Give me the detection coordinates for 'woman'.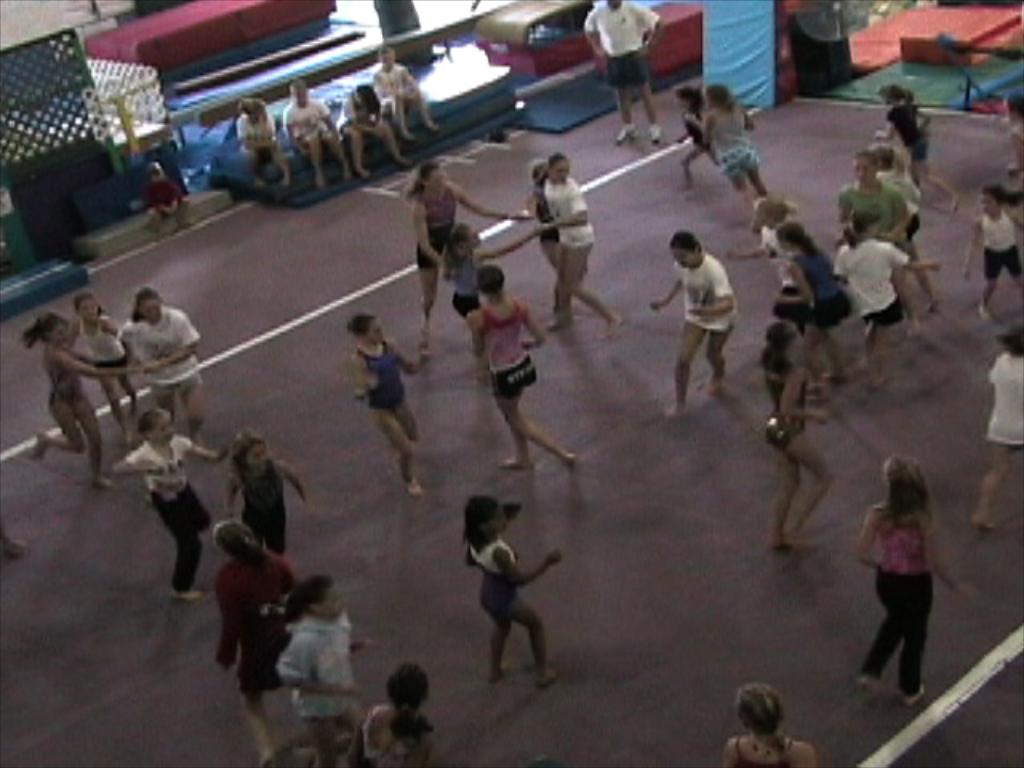
bbox(350, 659, 437, 766).
